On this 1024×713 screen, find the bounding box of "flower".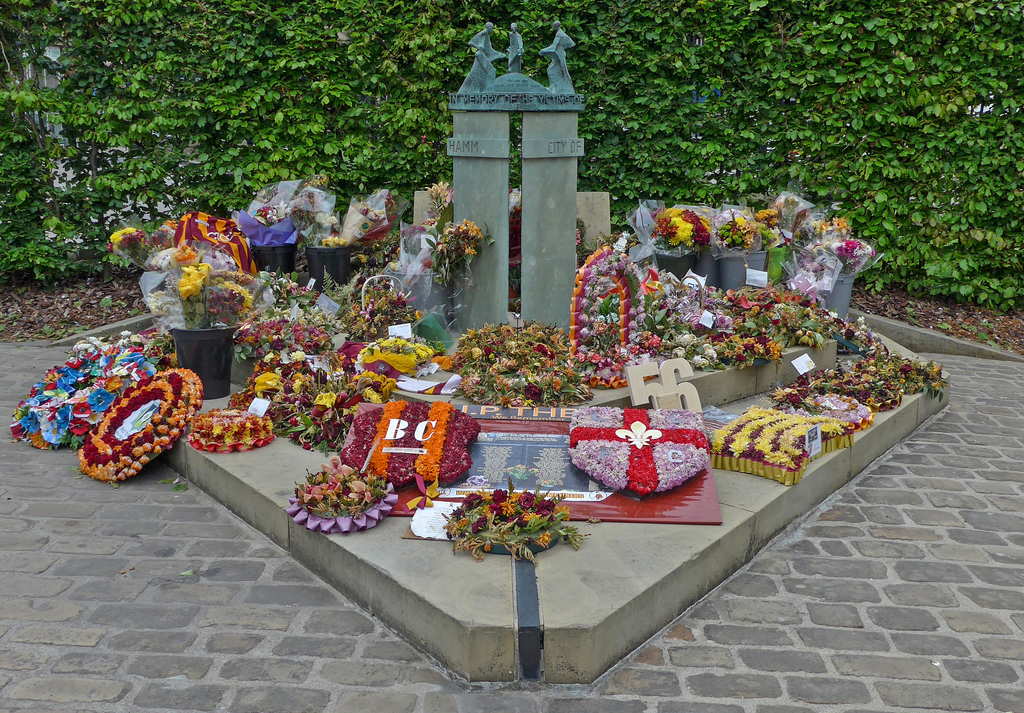
Bounding box: 320, 477, 348, 492.
